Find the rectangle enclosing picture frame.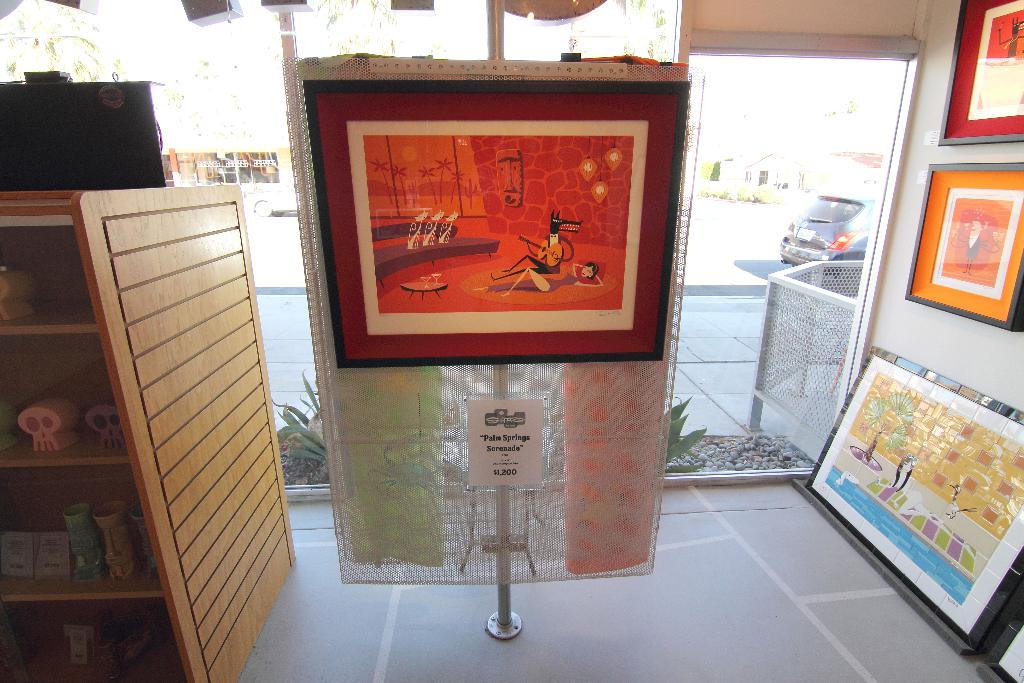
select_region(905, 162, 1023, 331).
